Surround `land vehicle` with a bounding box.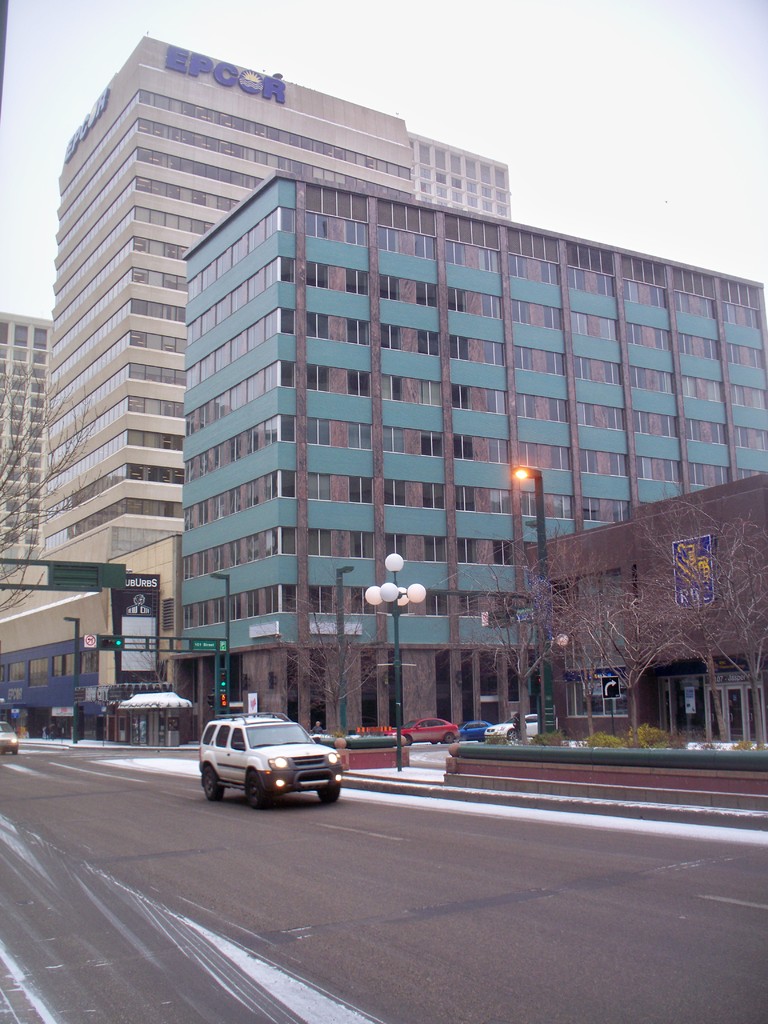
bbox=[202, 700, 355, 809].
